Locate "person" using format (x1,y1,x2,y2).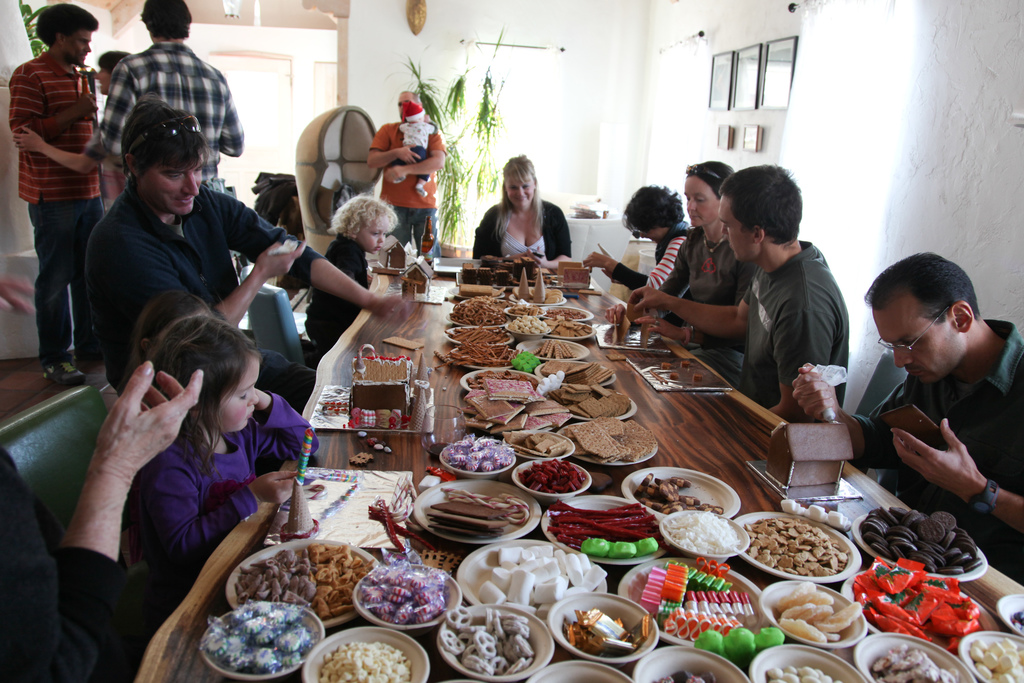
(8,4,99,378).
